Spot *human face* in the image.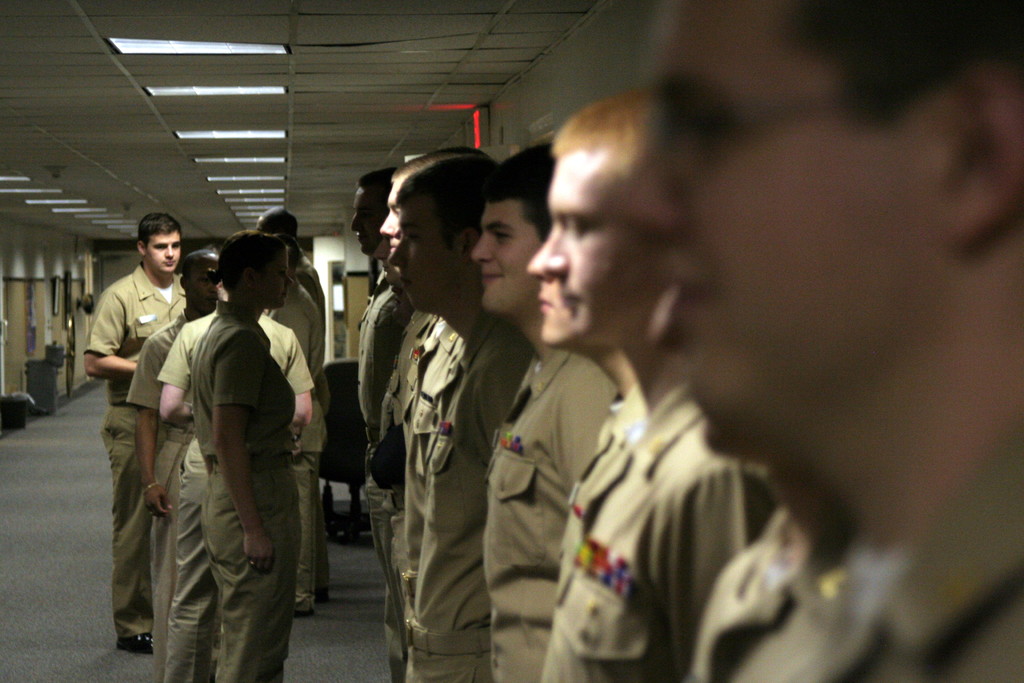
*human face* found at (x1=264, y1=250, x2=291, y2=309).
